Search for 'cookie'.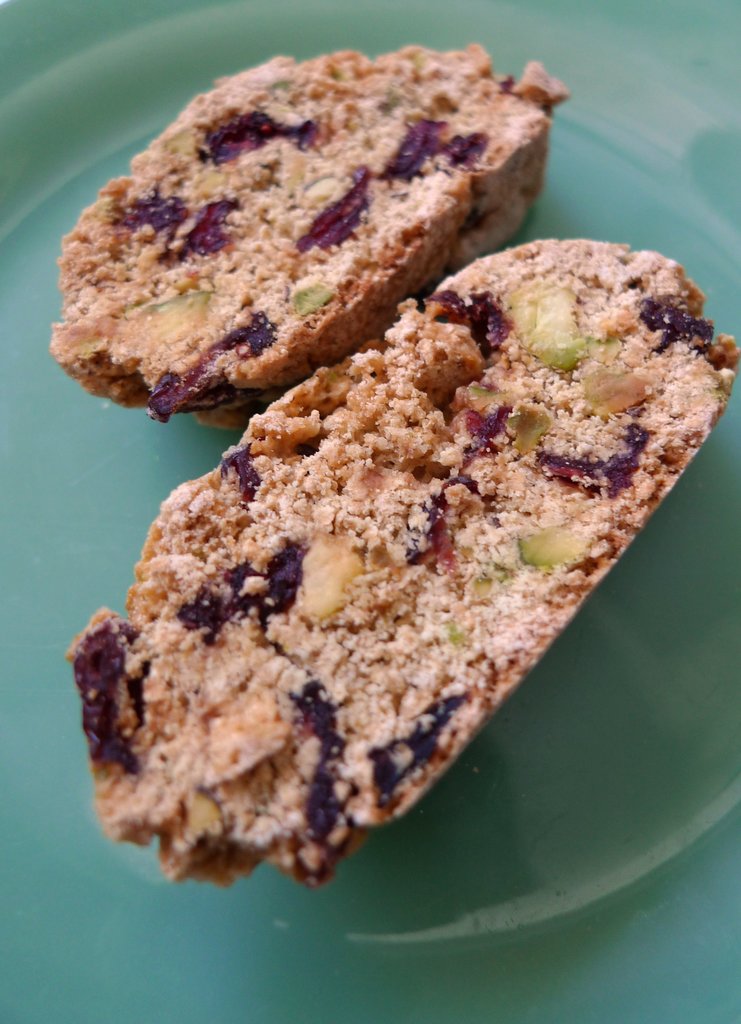
Found at region(65, 238, 735, 892).
